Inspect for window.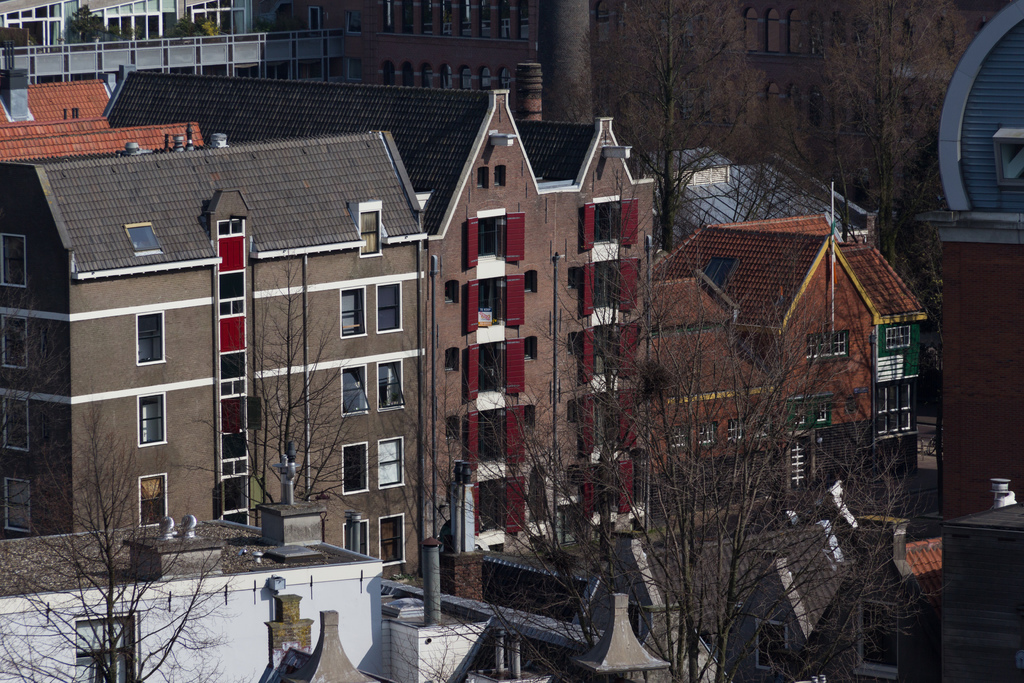
Inspection: box=[344, 290, 369, 334].
